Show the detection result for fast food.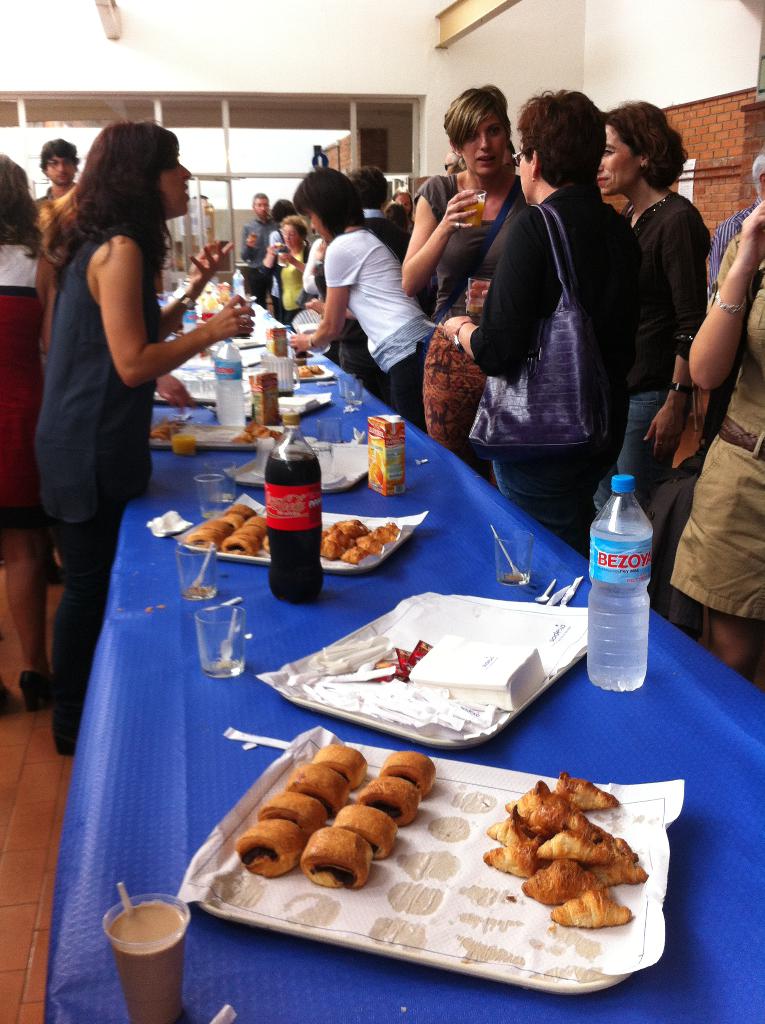
box(385, 522, 399, 537).
